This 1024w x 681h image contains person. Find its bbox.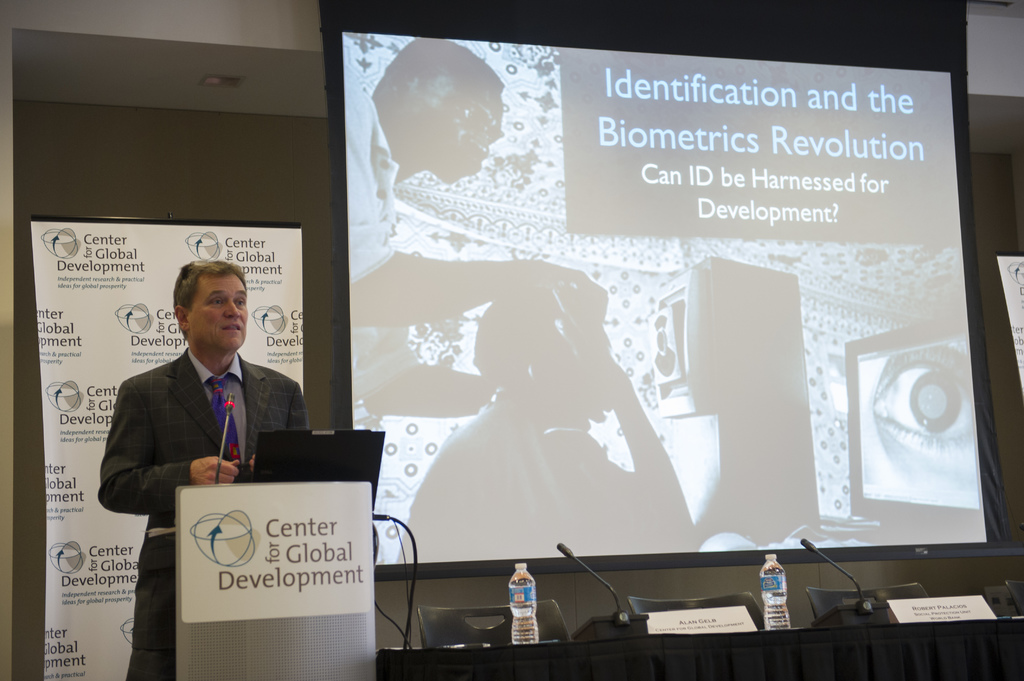
region(338, 44, 585, 418).
